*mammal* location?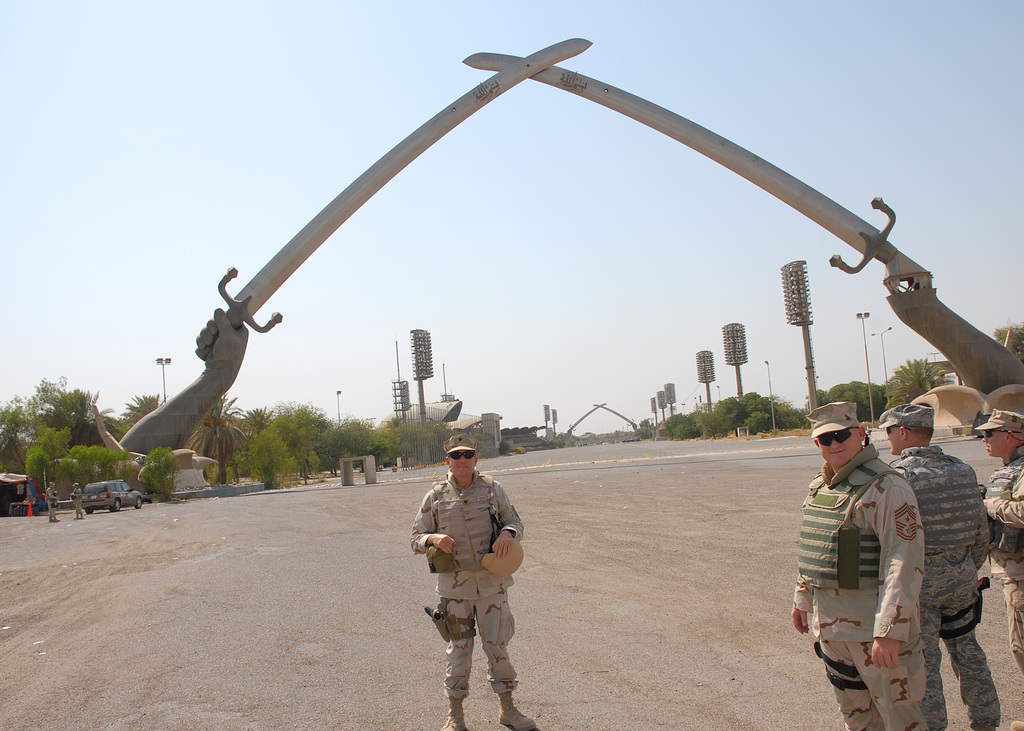
<box>791,399,929,728</box>
